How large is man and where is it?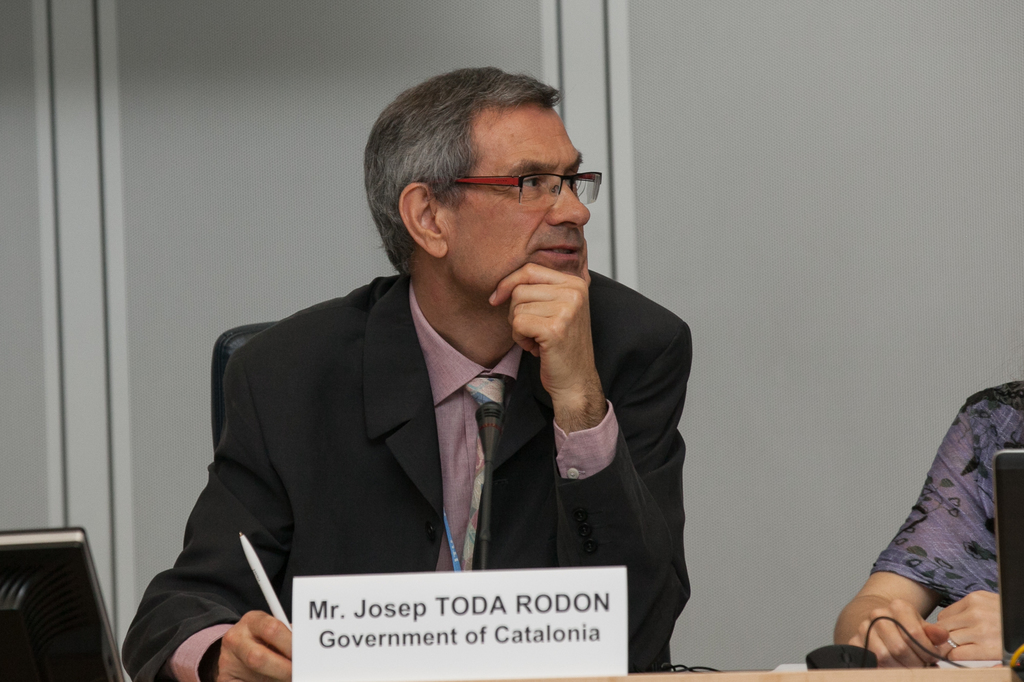
Bounding box: bbox=(113, 64, 696, 681).
